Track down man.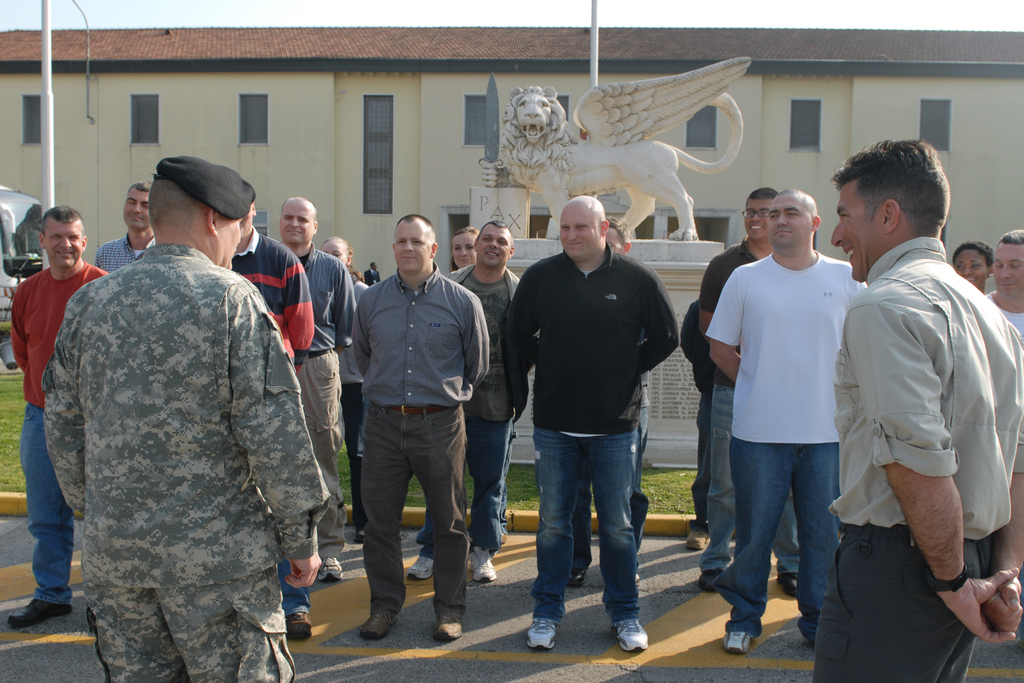
Tracked to (317, 234, 372, 539).
